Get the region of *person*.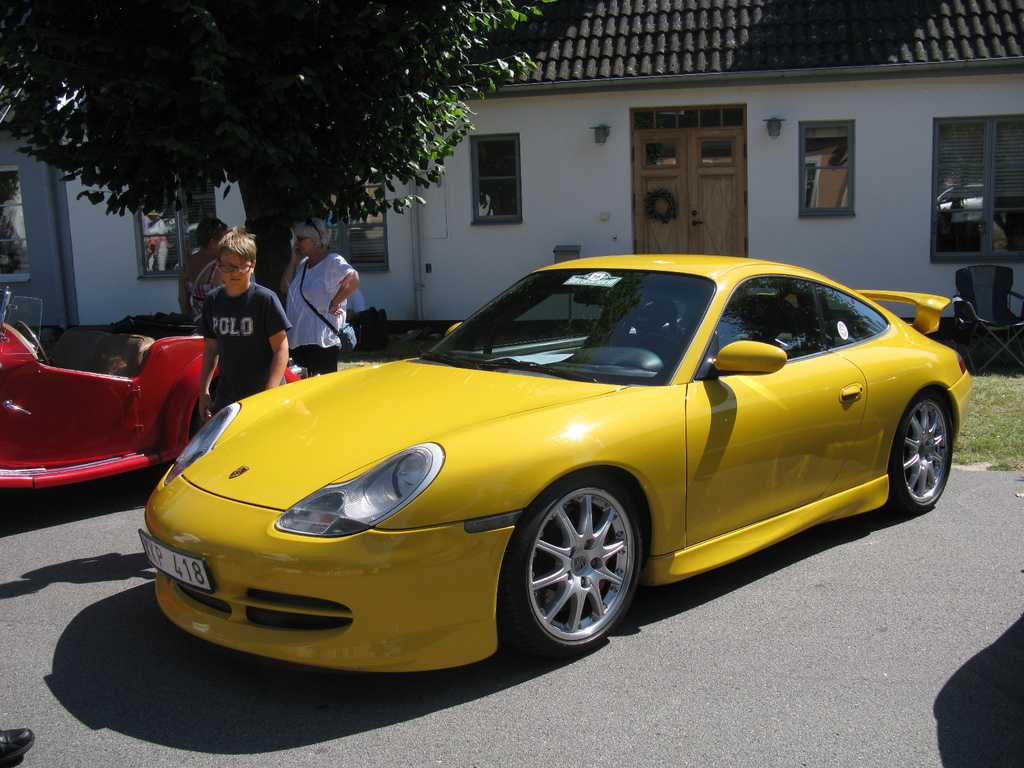
{"left": 277, "top": 218, "right": 358, "bottom": 371}.
